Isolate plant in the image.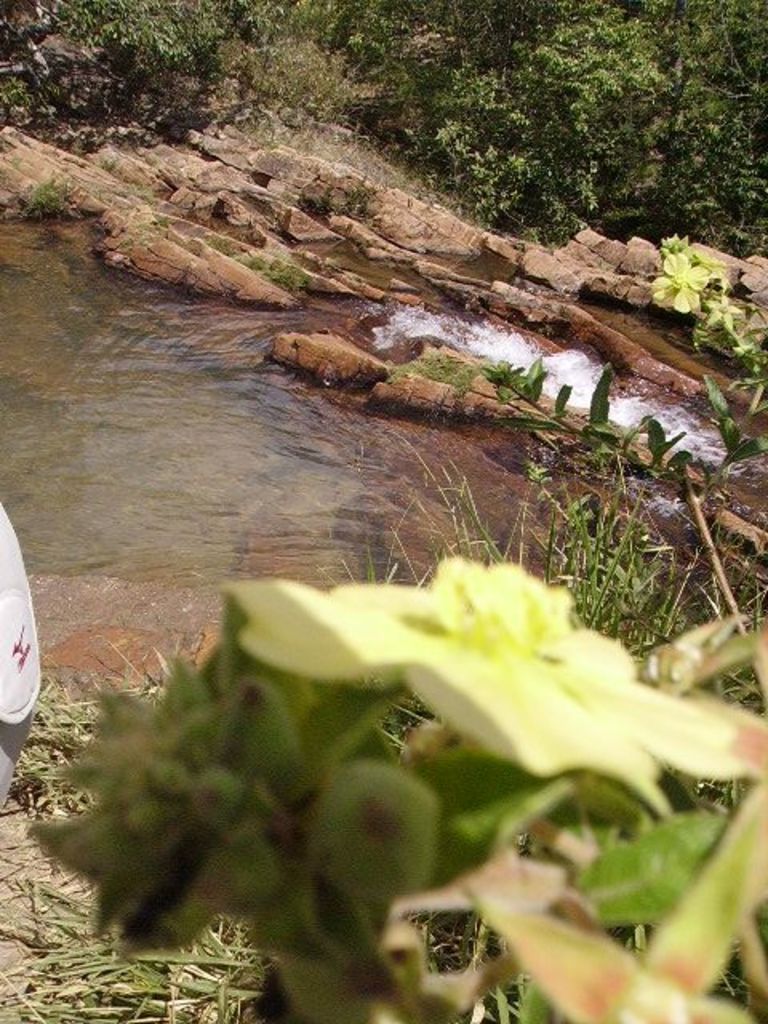
Isolated region: [left=696, top=374, right=766, bottom=496].
